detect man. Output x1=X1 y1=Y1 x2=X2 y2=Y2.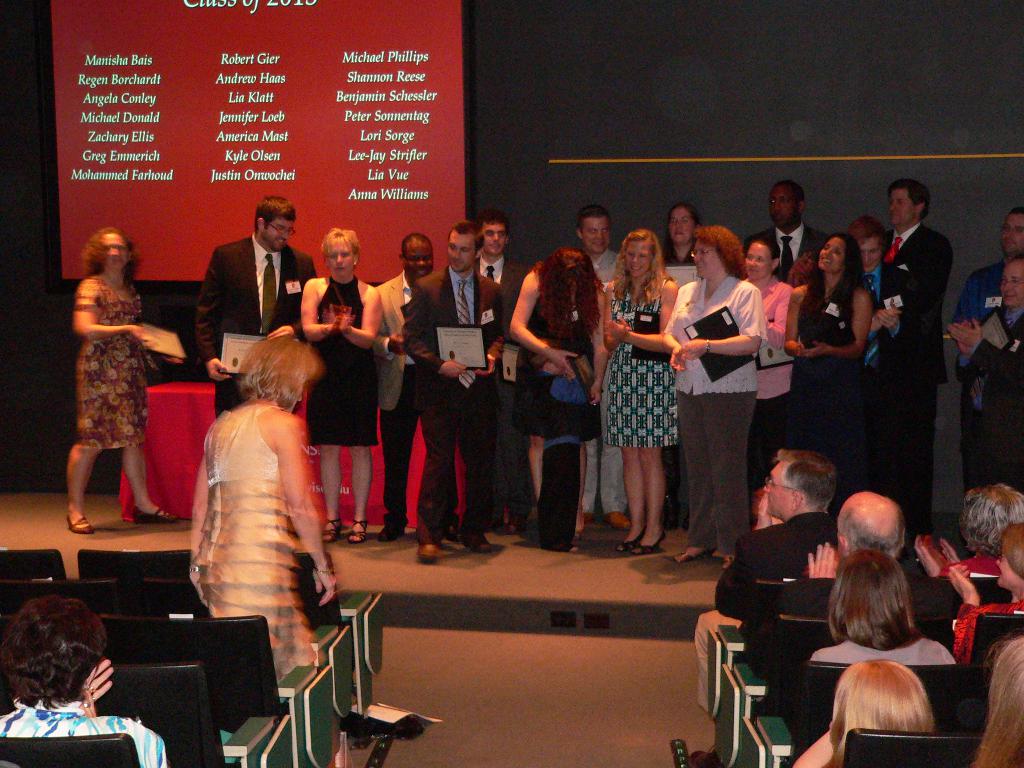
x1=776 y1=491 x2=954 y2=617.
